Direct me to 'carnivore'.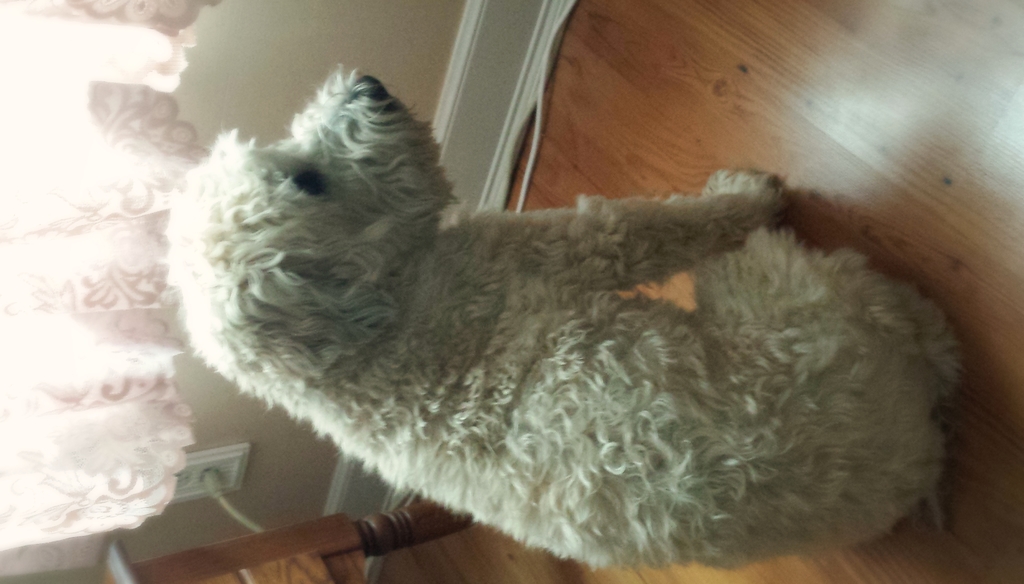
Direction: pyautogui.locateOnScreen(147, 124, 972, 580).
